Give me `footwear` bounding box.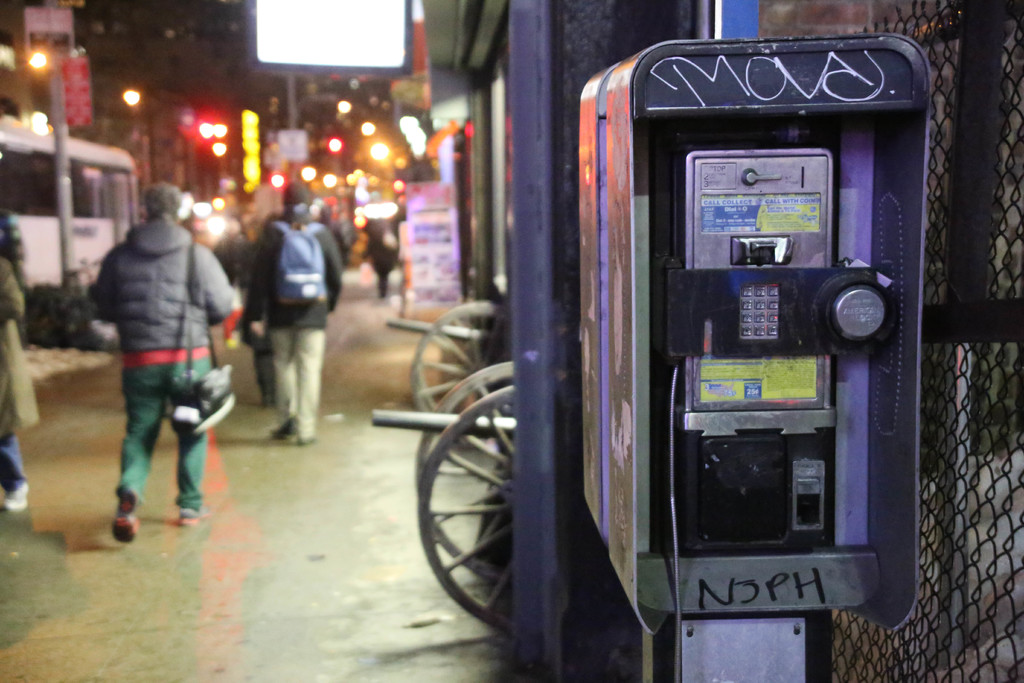
box(173, 506, 206, 527).
